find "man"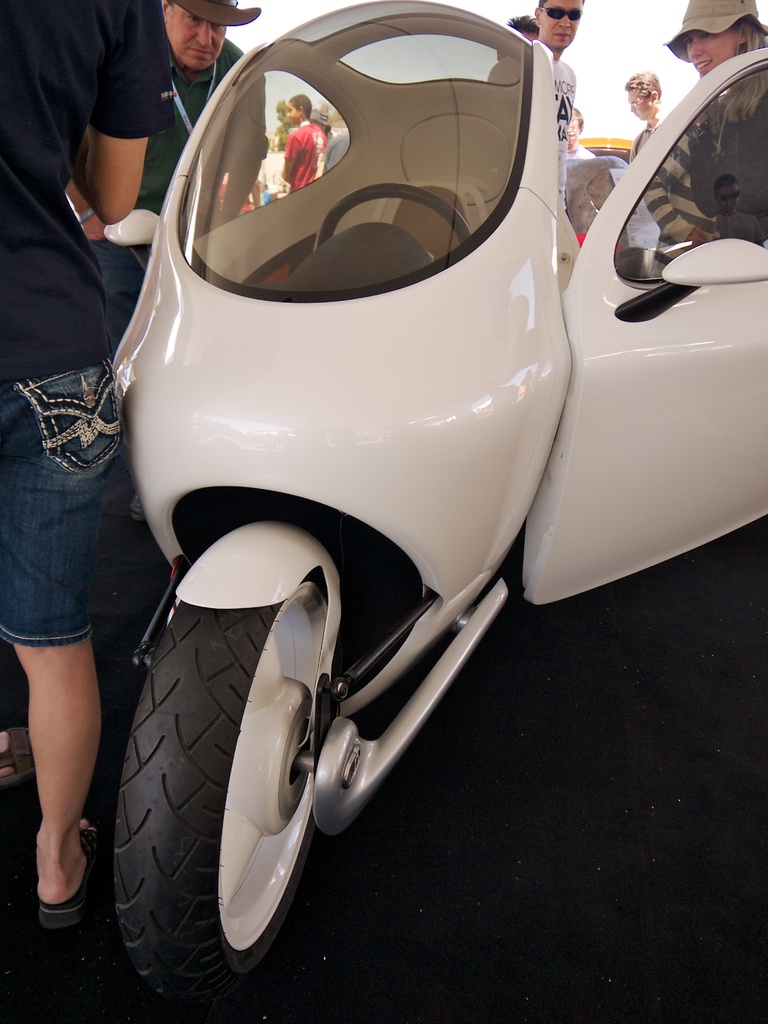
(x1=485, y1=0, x2=580, y2=243)
